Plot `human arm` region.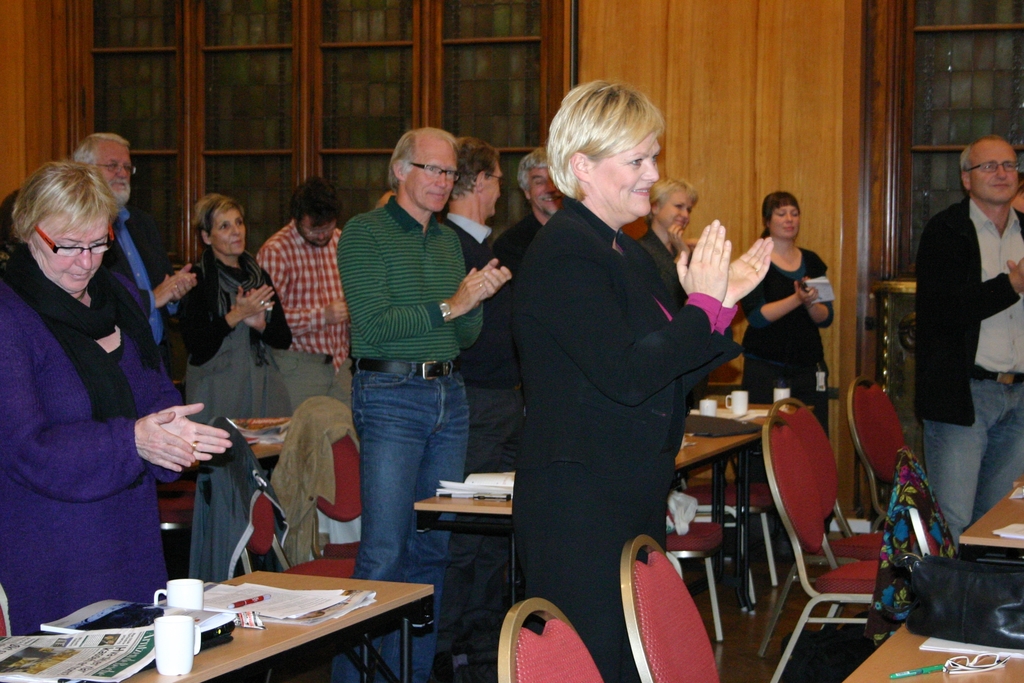
Plotted at 936/232/1023/340.
